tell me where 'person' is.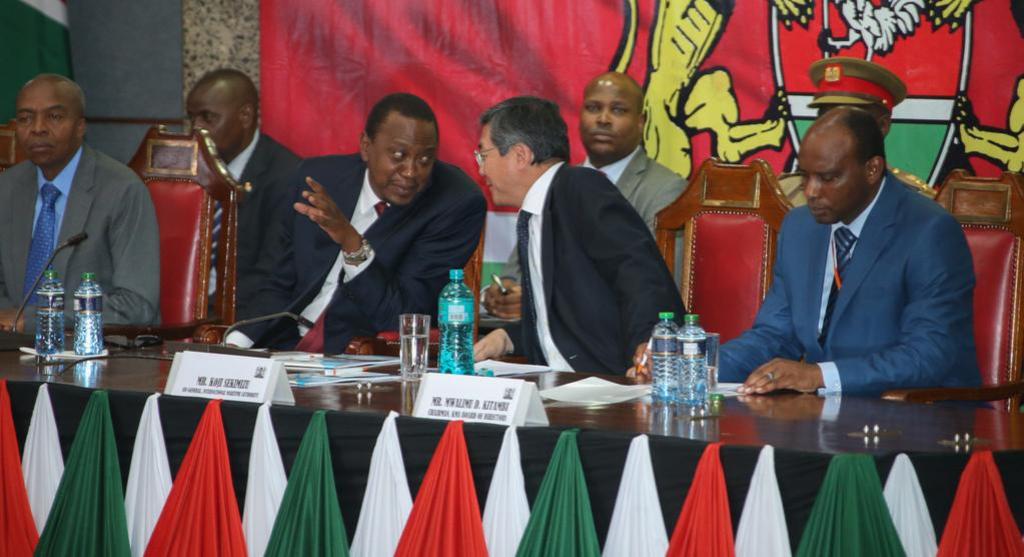
'person' is at bbox=(185, 64, 302, 353).
